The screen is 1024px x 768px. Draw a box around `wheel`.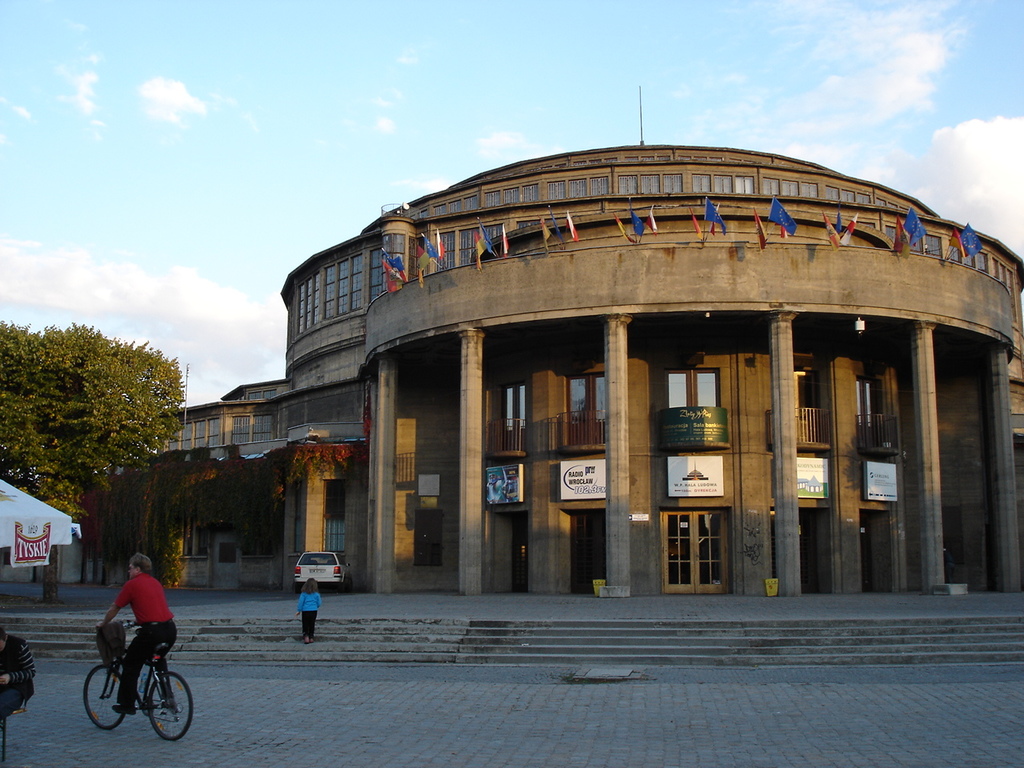
<box>86,662,123,729</box>.
